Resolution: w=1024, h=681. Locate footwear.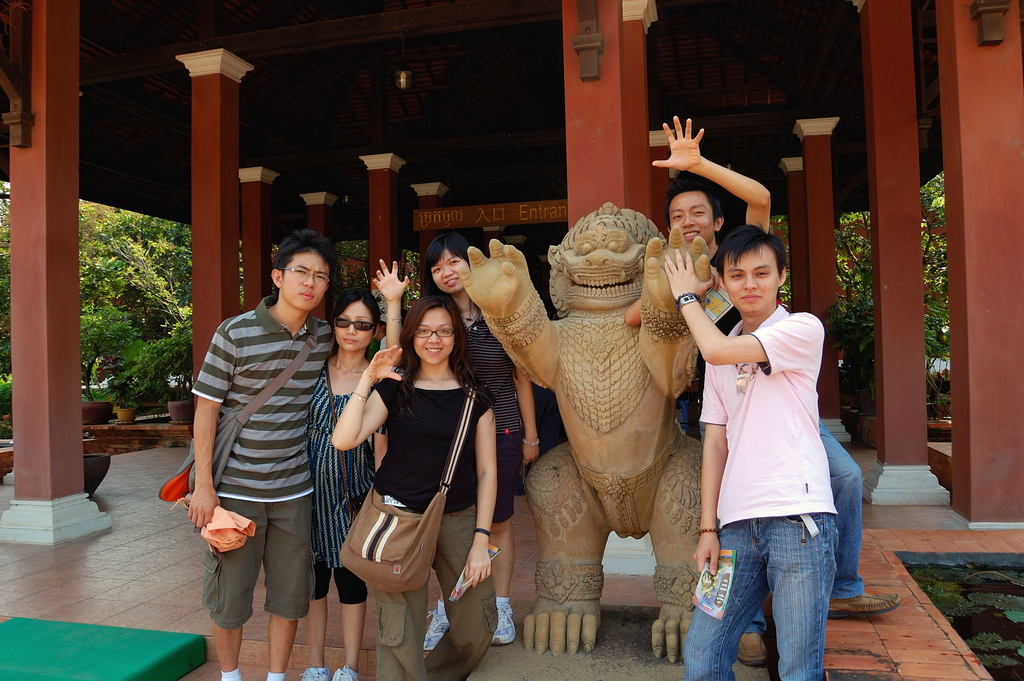
<bbox>305, 666, 328, 680</bbox>.
